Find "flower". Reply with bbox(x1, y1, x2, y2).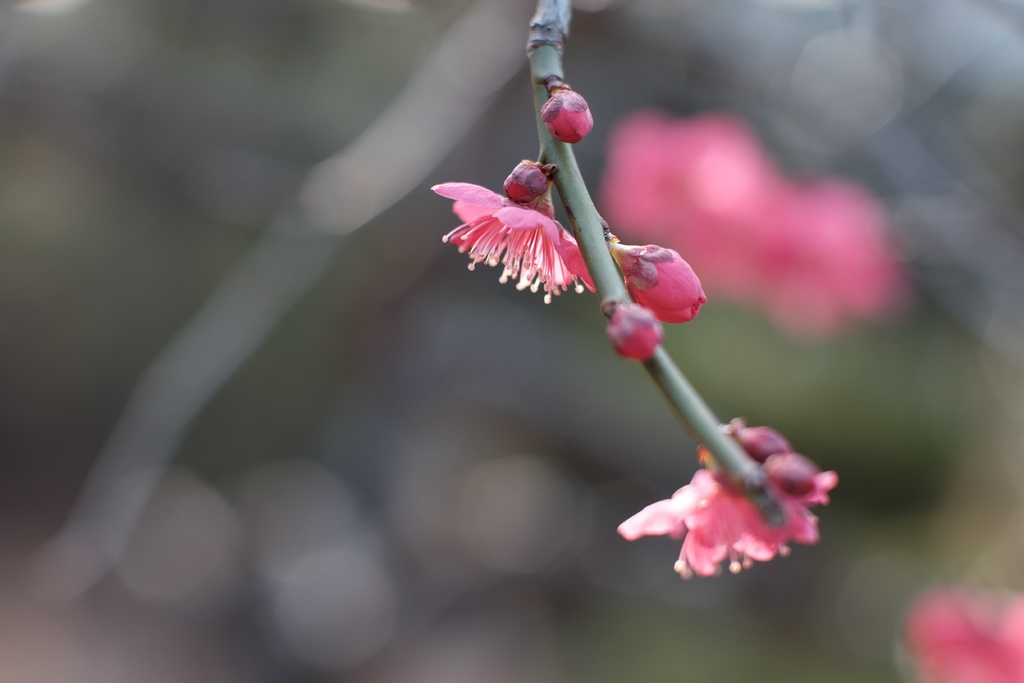
bbox(438, 151, 610, 306).
